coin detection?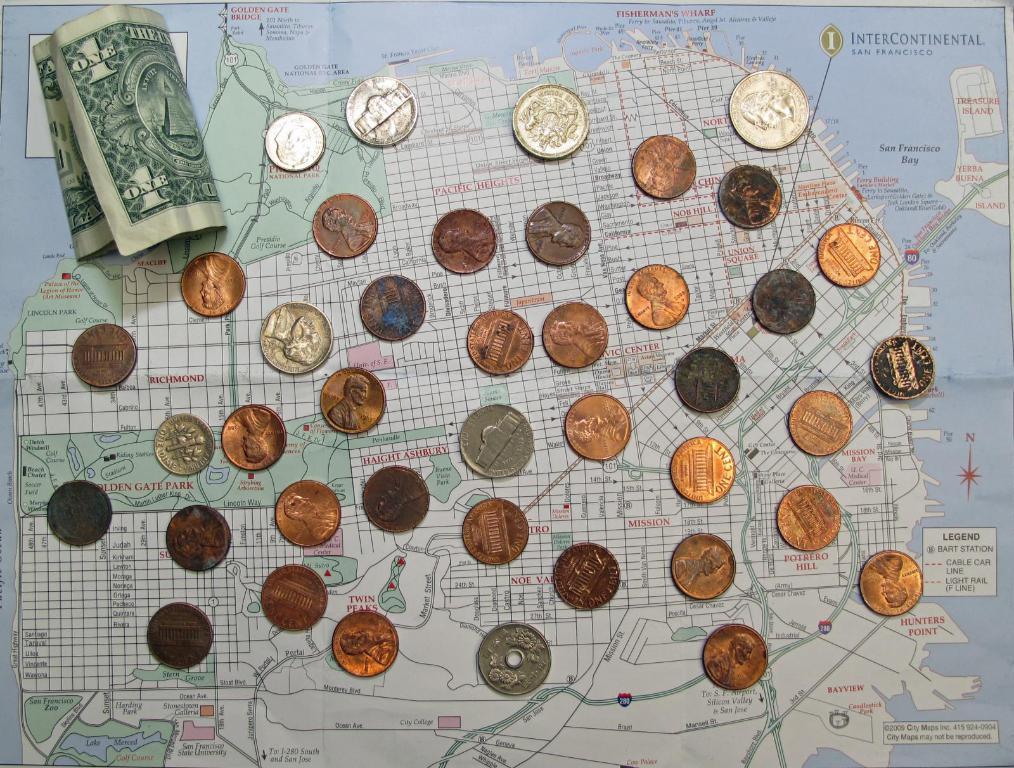
locate(523, 204, 595, 266)
